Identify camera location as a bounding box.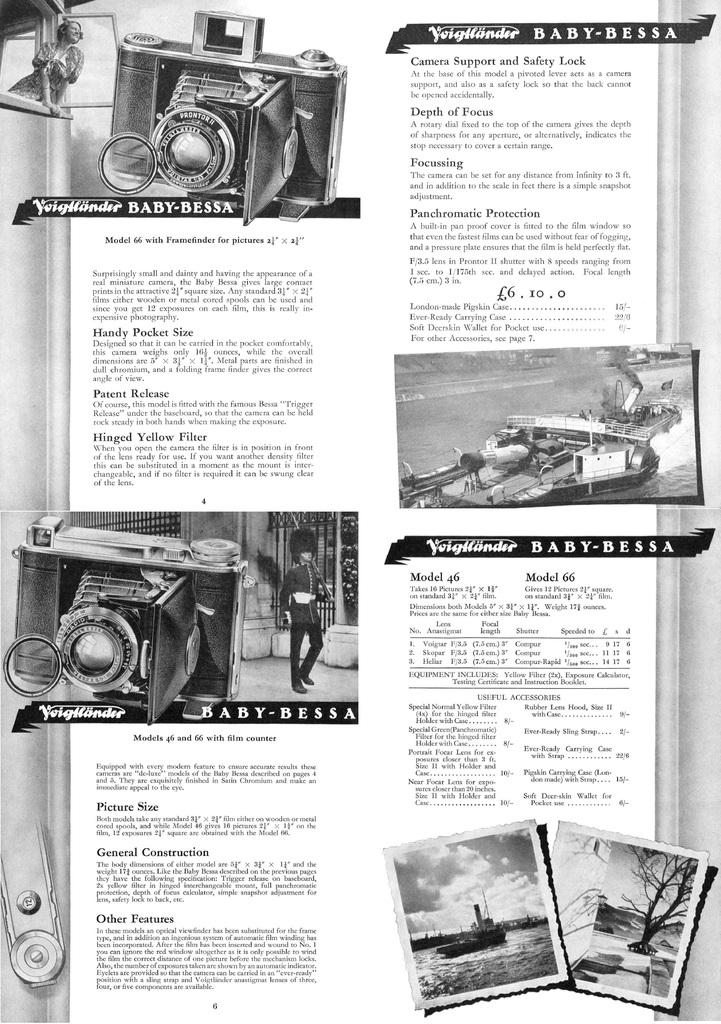
<region>97, 8, 344, 227</region>.
